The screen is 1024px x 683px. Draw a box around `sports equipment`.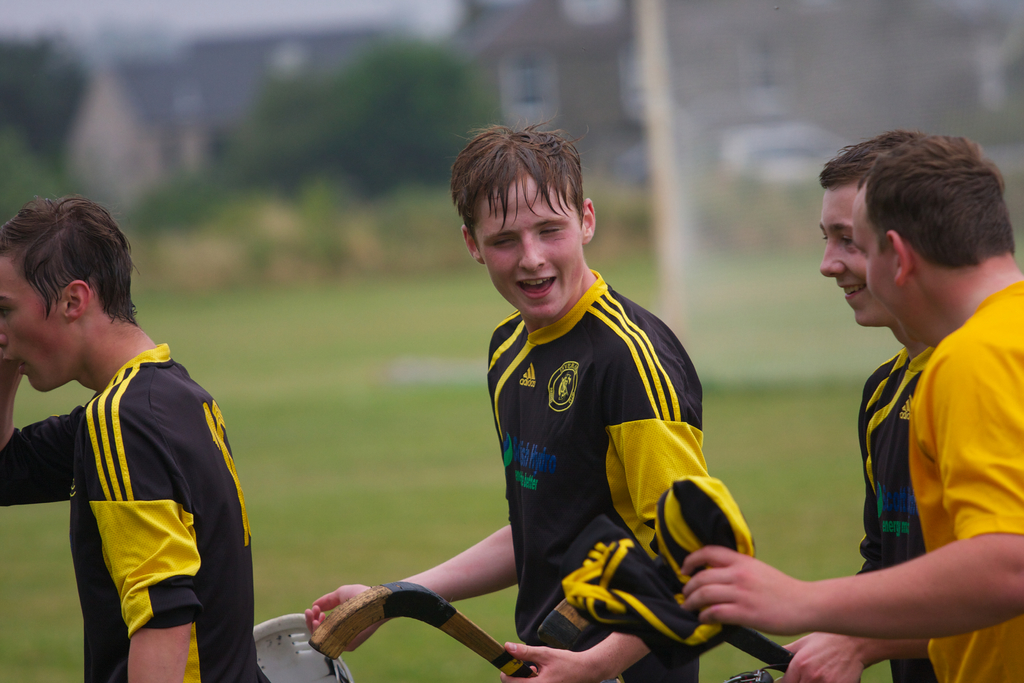
(309, 581, 537, 677).
